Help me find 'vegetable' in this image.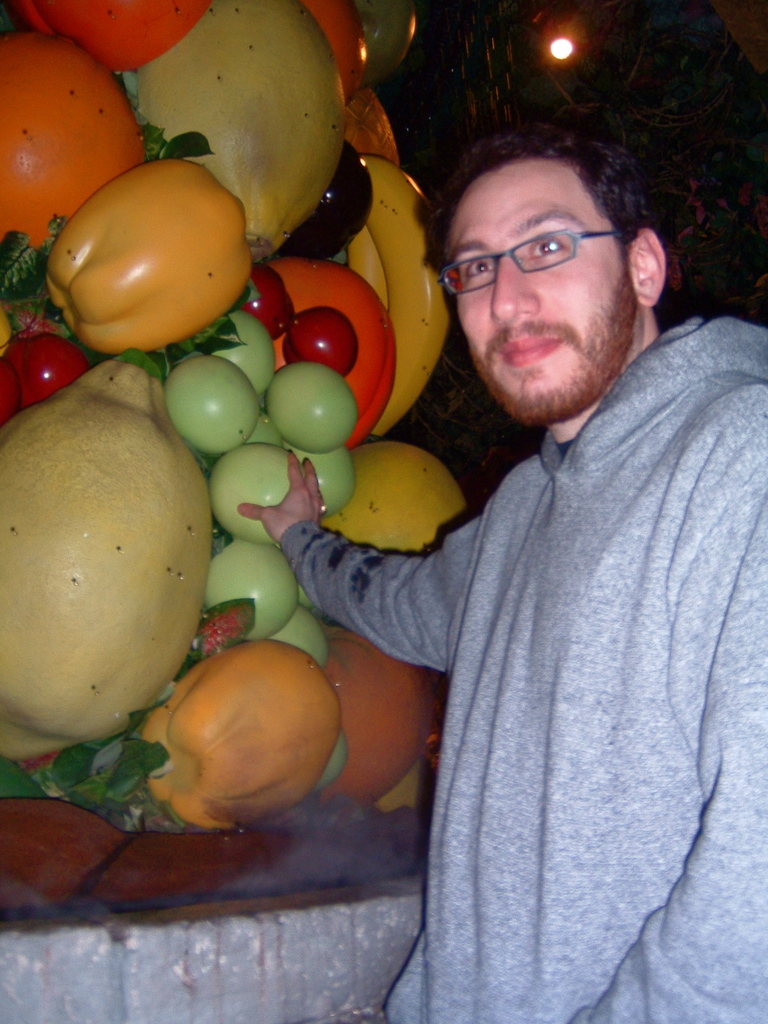
Found it: box=[345, 0, 415, 83].
